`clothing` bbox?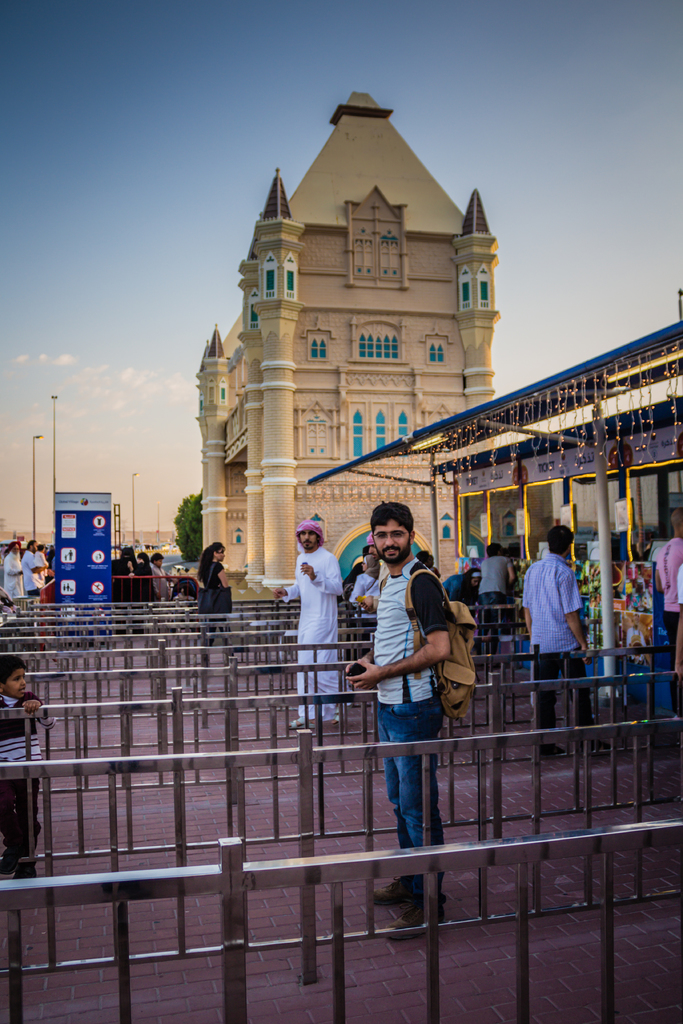
{"left": 0, "top": 688, "right": 61, "bottom": 858}
